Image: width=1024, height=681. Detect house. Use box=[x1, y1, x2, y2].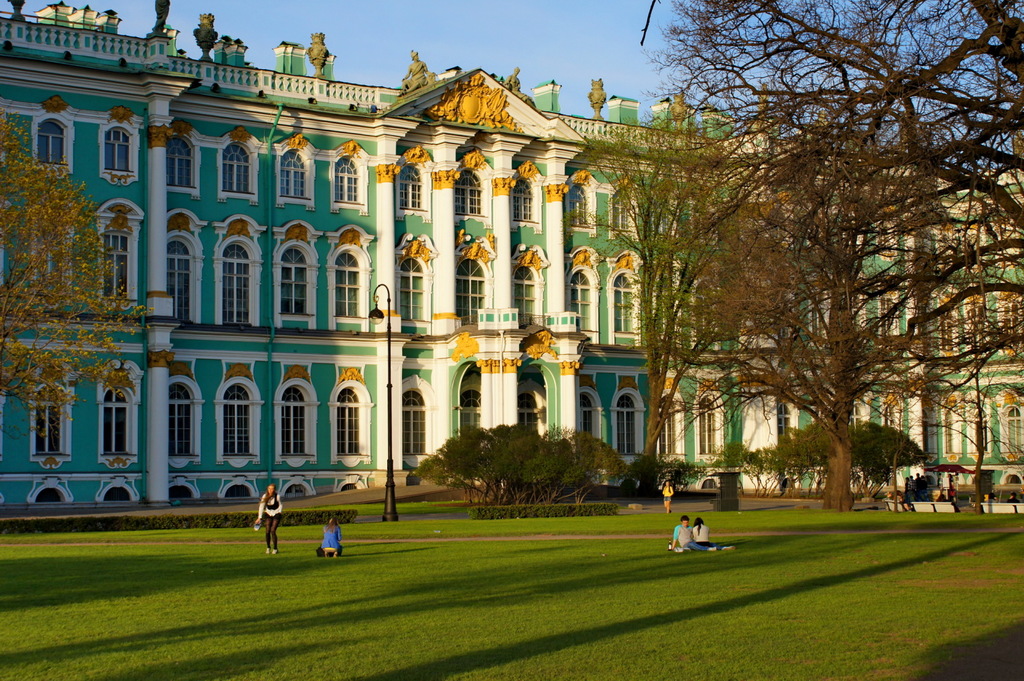
box=[0, 1, 1023, 540].
